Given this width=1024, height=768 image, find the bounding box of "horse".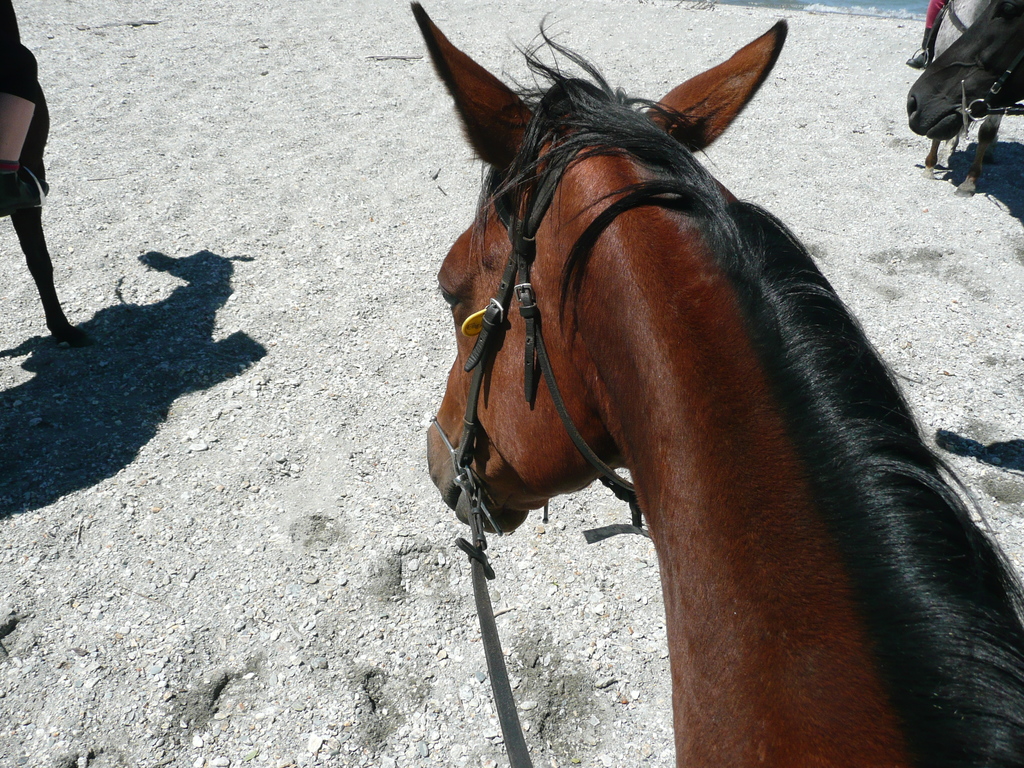
region(904, 0, 1023, 140).
